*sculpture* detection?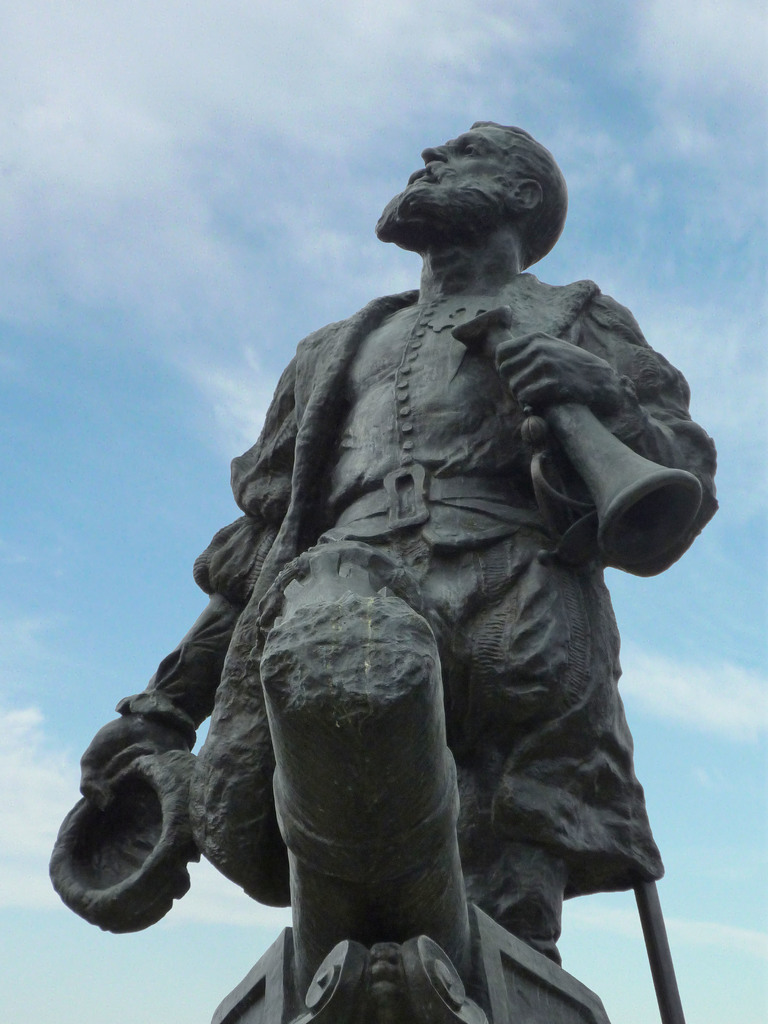
[x1=60, y1=87, x2=724, y2=1023]
